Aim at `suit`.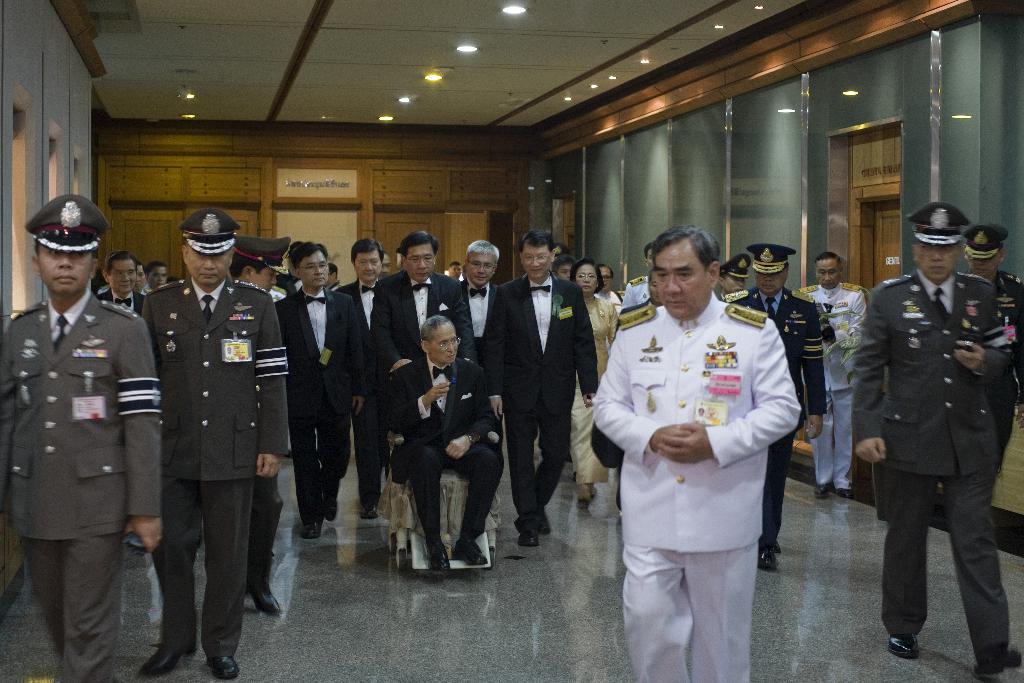
Aimed at bbox=(379, 350, 509, 545).
